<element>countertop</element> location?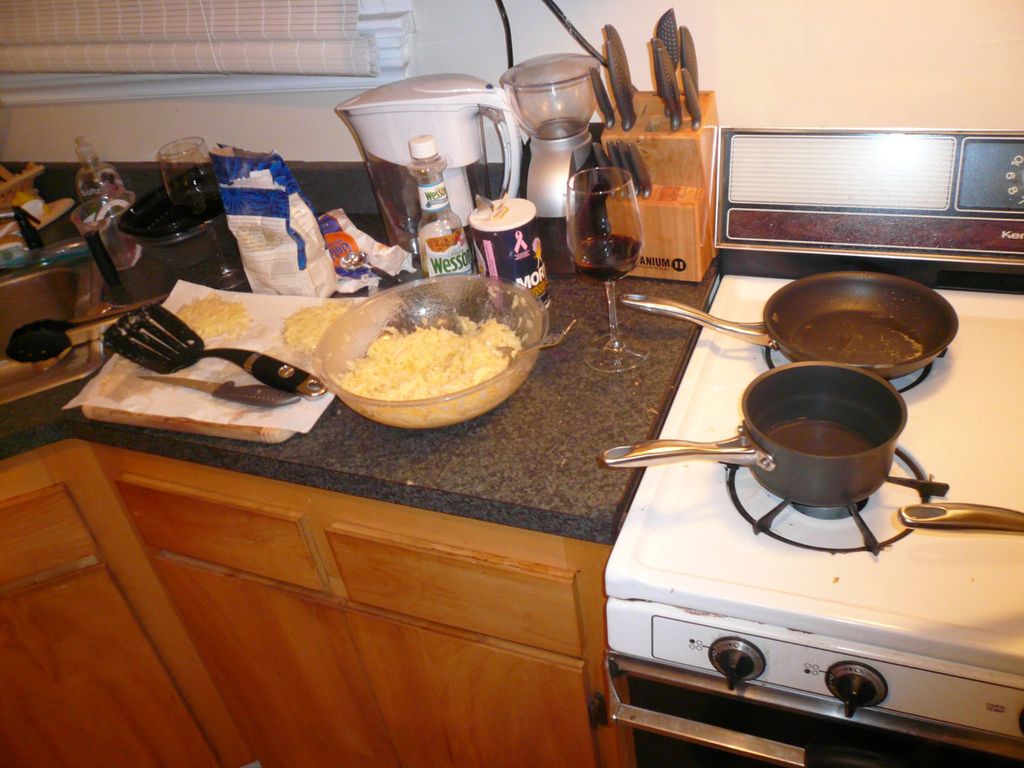
0 149 718 765
